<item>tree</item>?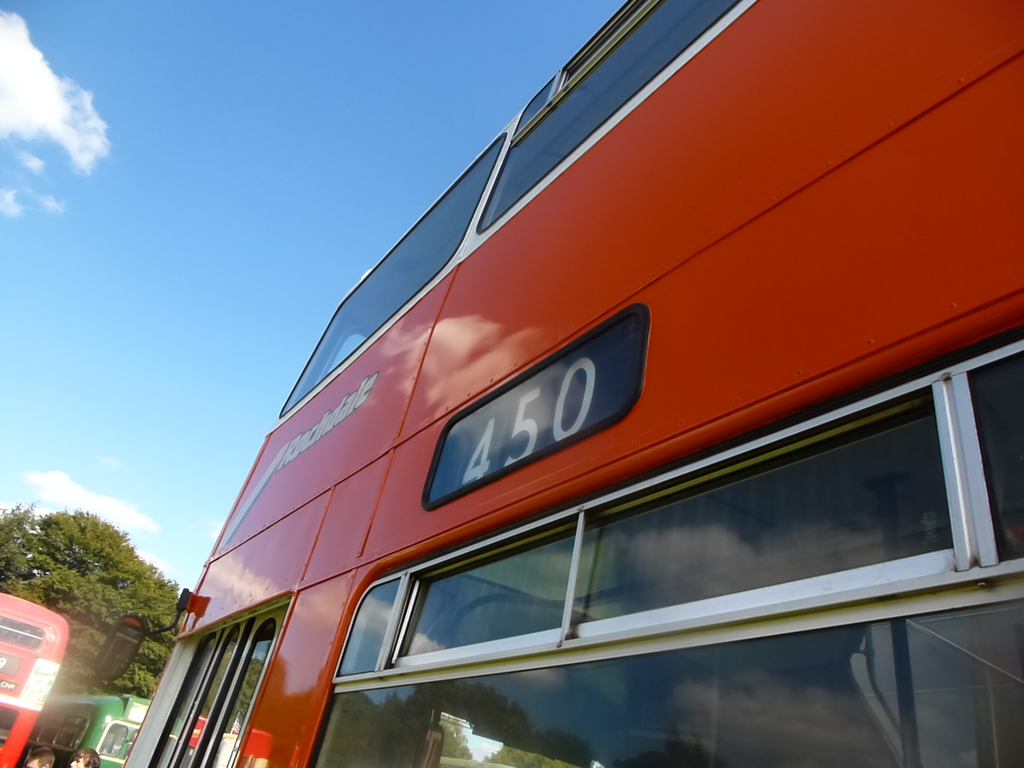
<bbox>15, 488, 157, 659</bbox>
